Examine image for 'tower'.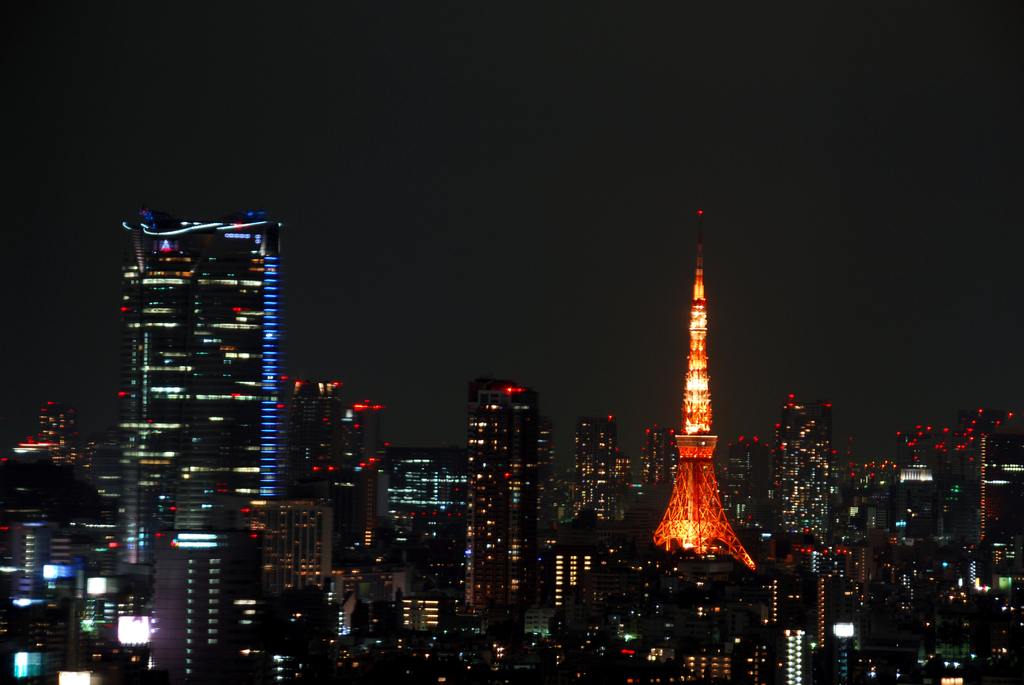
Examination result: {"left": 781, "top": 404, "right": 831, "bottom": 538}.
